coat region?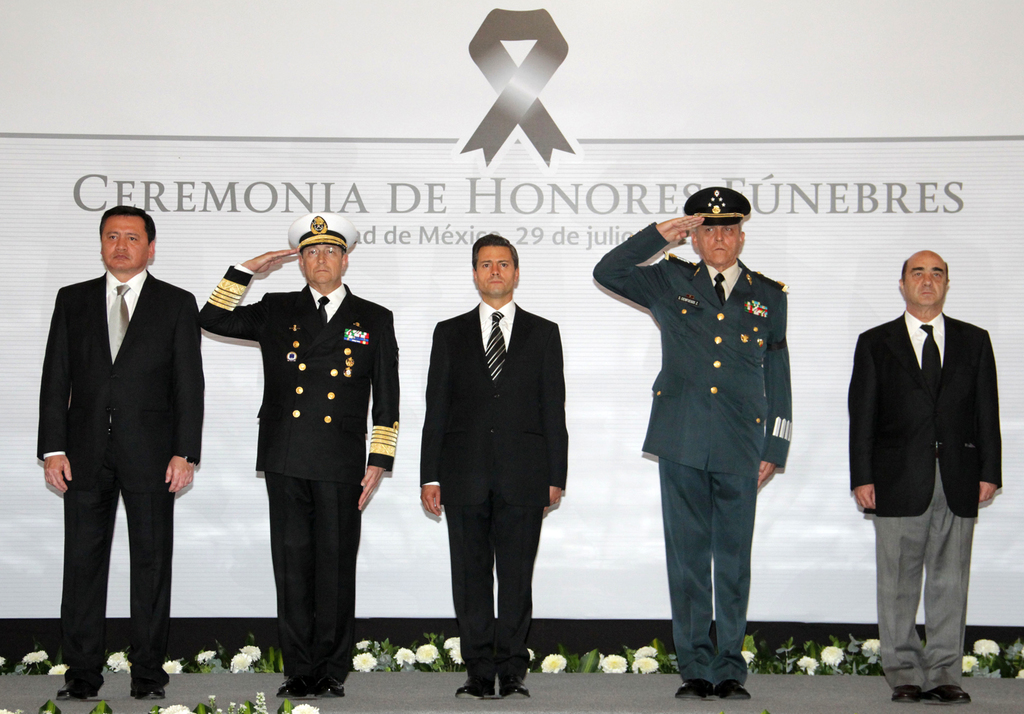
{"left": 199, "top": 263, "right": 399, "bottom": 485}
